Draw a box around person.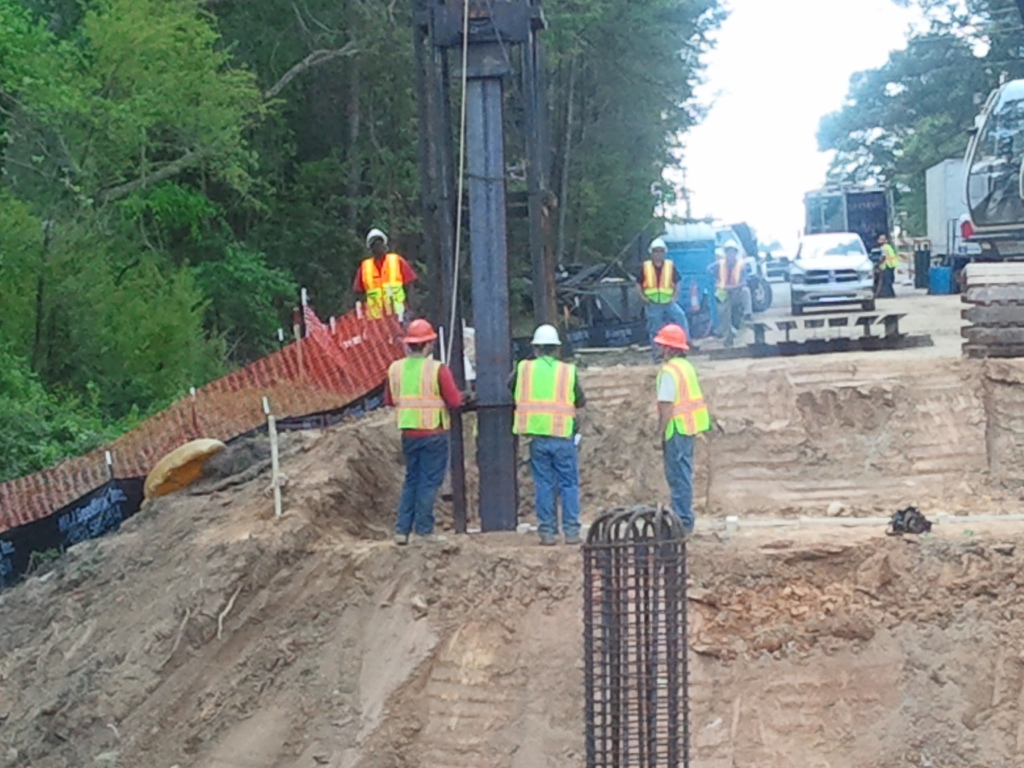
<box>355,225,413,327</box>.
